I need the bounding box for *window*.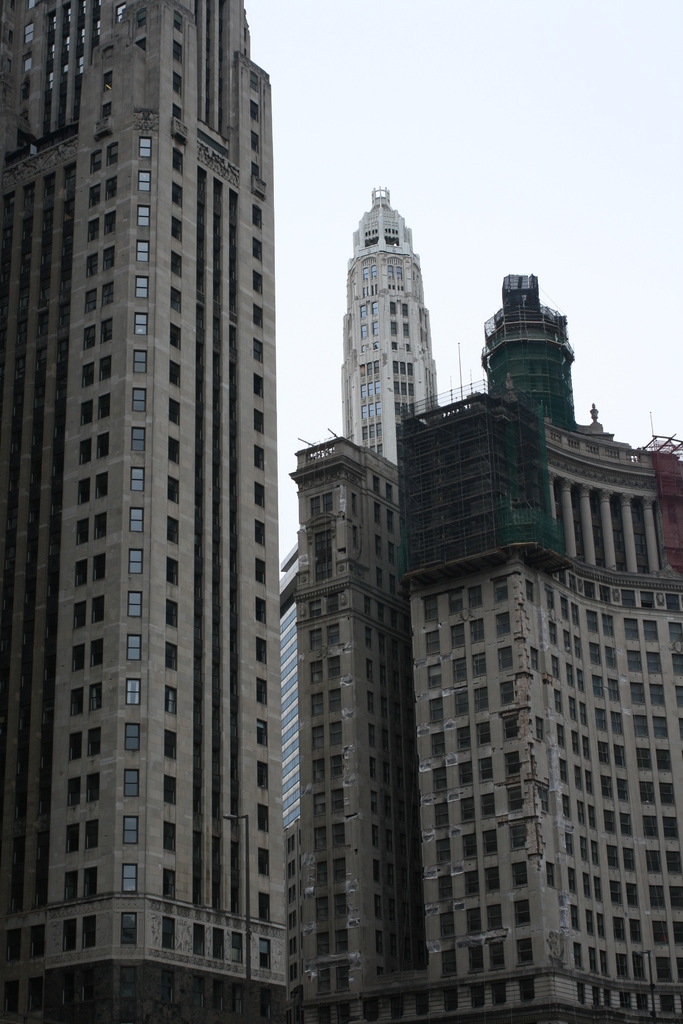
Here it is: (327, 687, 344, 713).
